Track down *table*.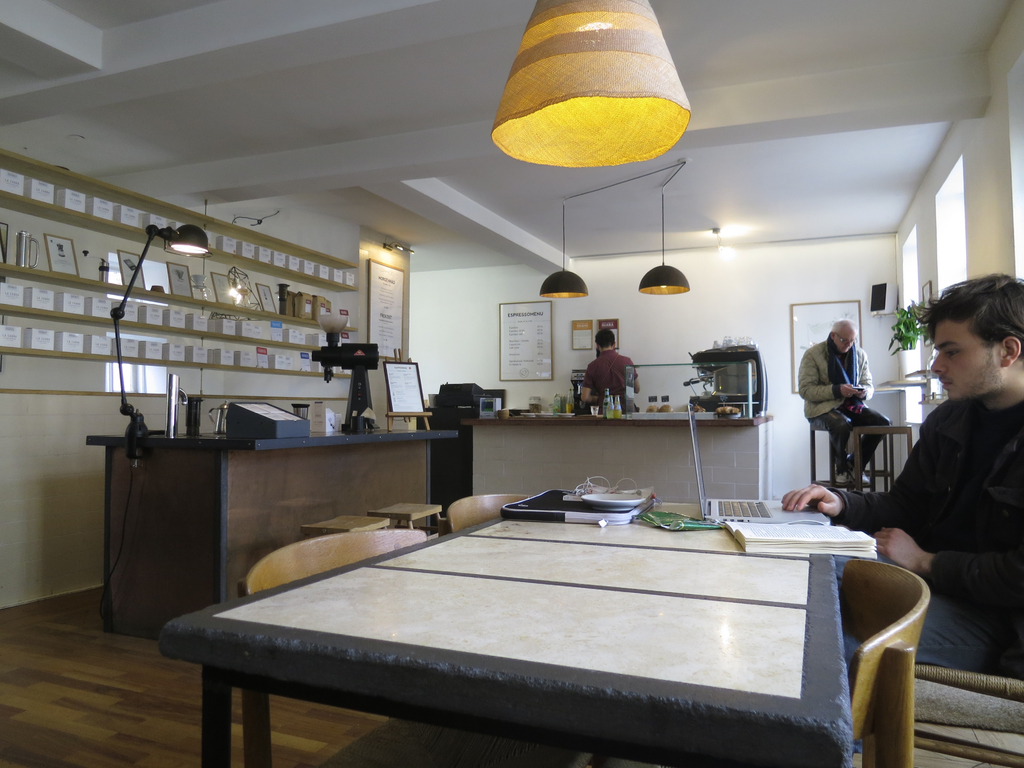
Tracked to [x1=90, y1=425, x2=458, y2=638].
